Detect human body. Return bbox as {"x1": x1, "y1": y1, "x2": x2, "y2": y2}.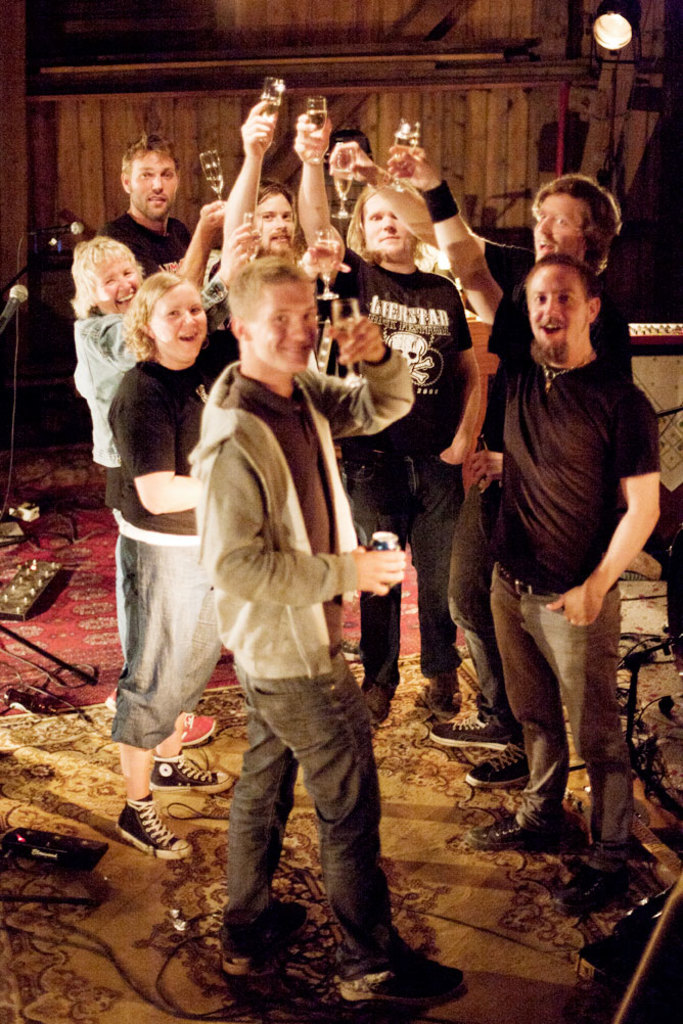
{"x1": 220, "y1": 104, "x2": 298, "y2": 266}.
